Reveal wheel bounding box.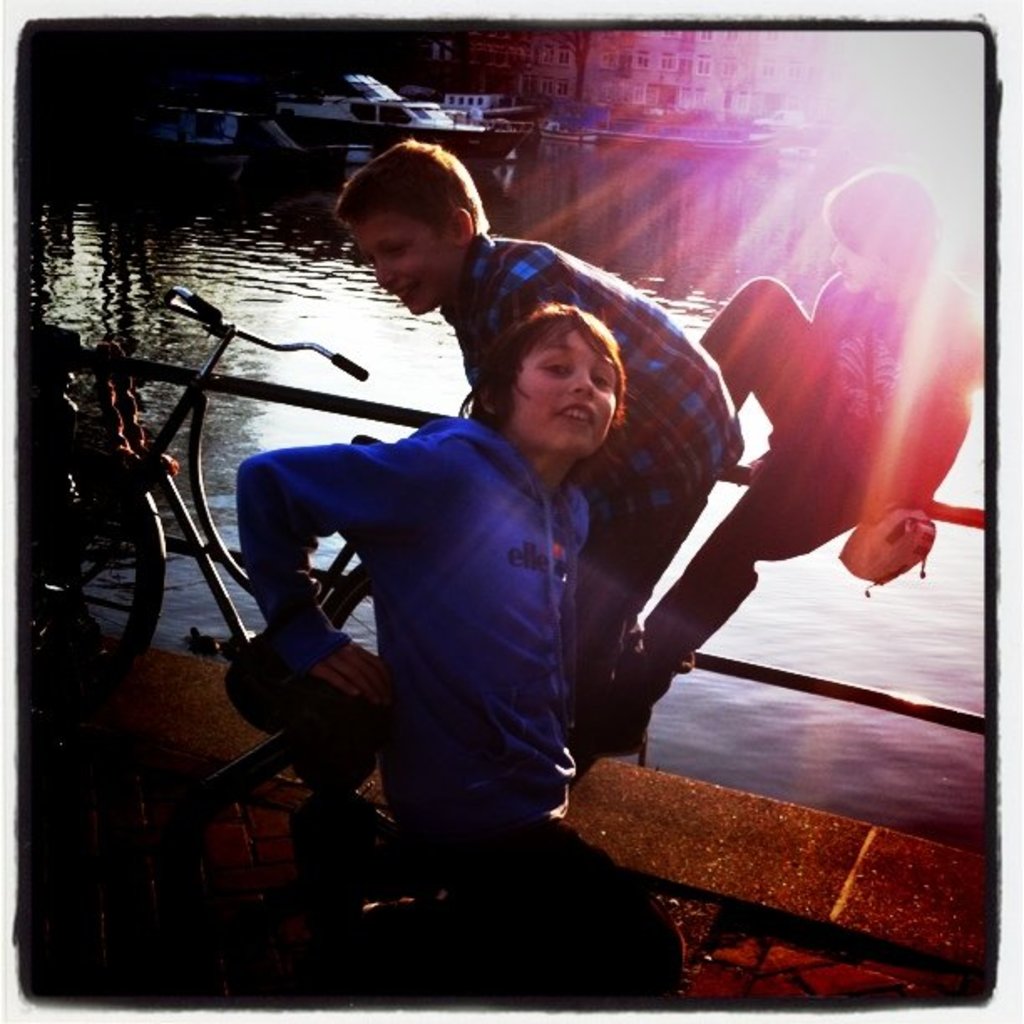
Revealed: [0, 428, 154, 703].
